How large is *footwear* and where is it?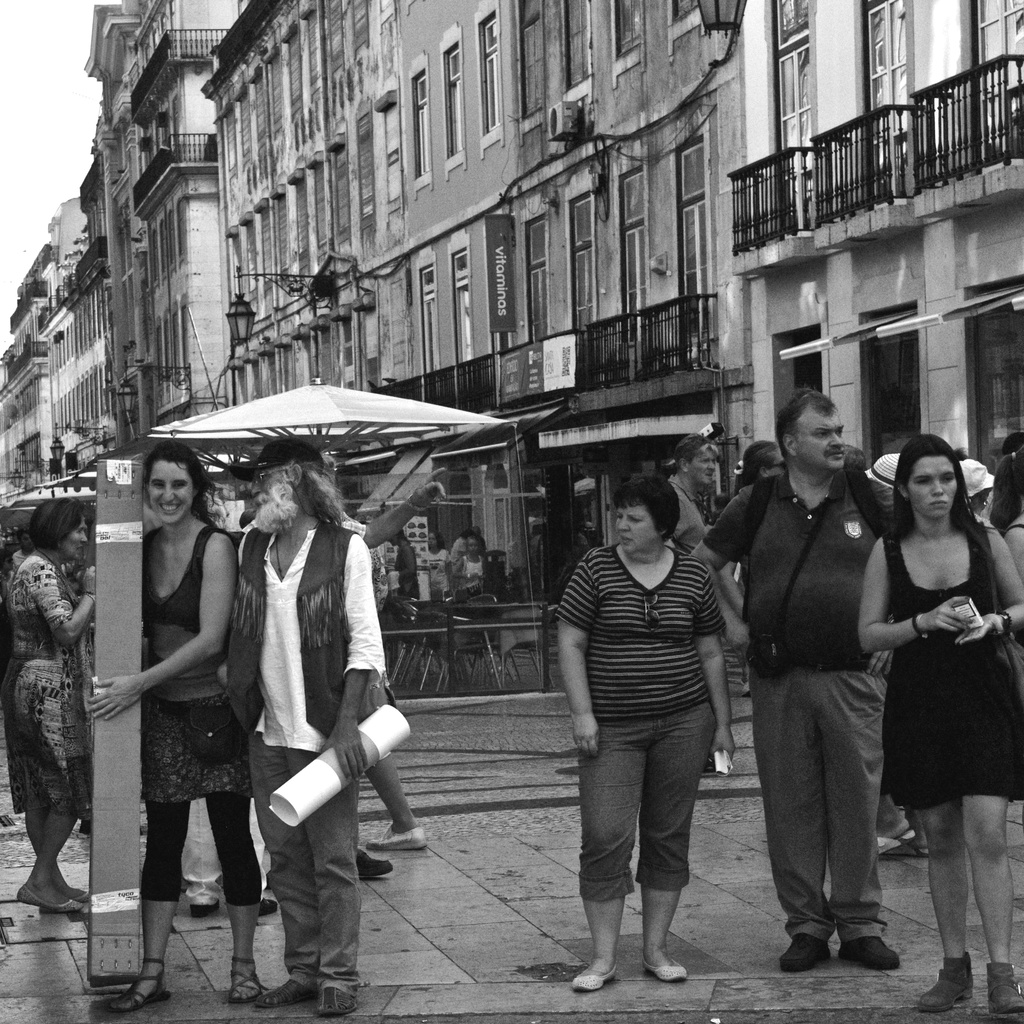
Bounding box: pyautogui.locateOnScreen(312, 975, 351, 1021).
